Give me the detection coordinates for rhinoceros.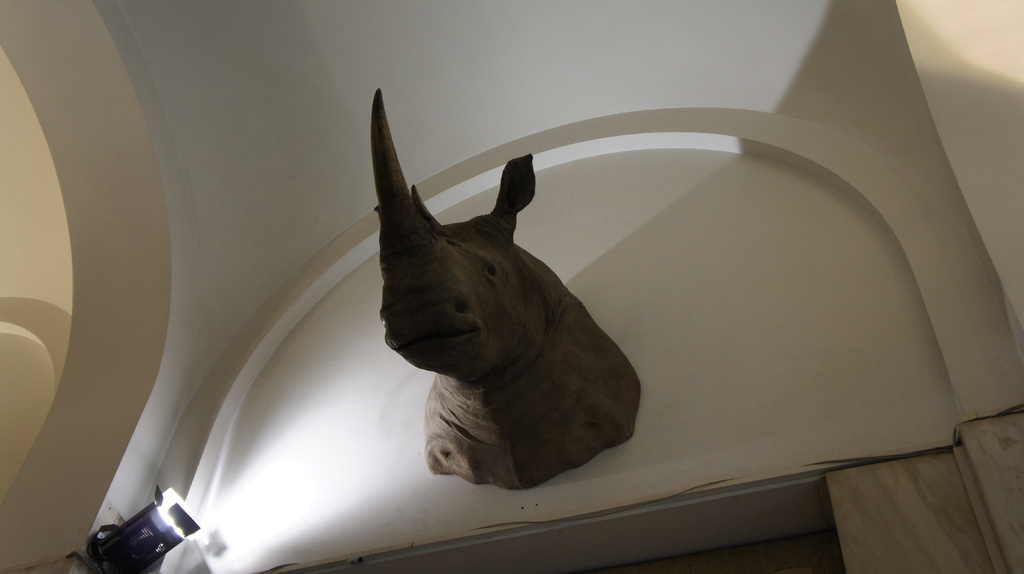
[left=372, top=84, right=645, bottom=490].
